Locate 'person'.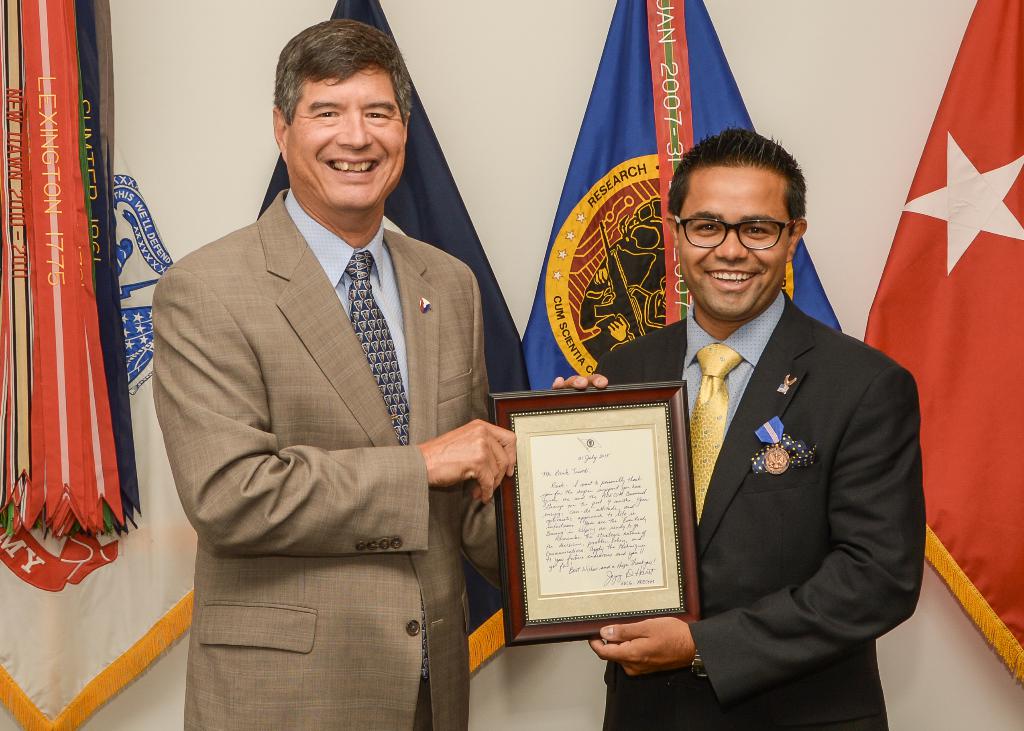
Bounding box: bbox(616, 106, 921, 724).
